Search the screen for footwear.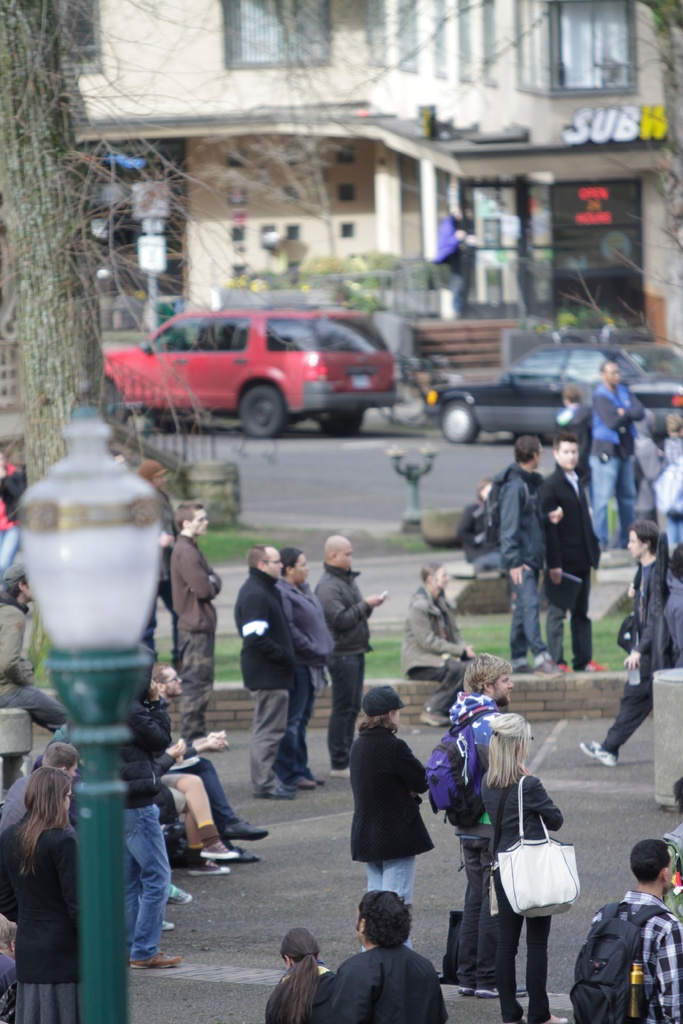
Found at crop(199, 840, 234, 860).
